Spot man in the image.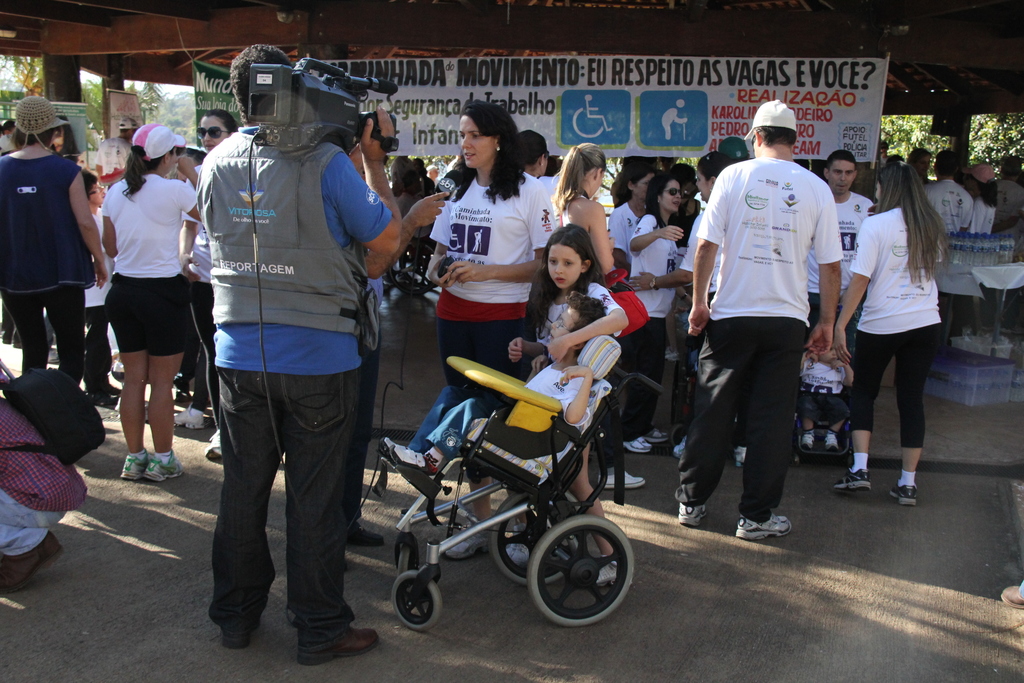
man found at select_region(924, 149, 971, 350).
